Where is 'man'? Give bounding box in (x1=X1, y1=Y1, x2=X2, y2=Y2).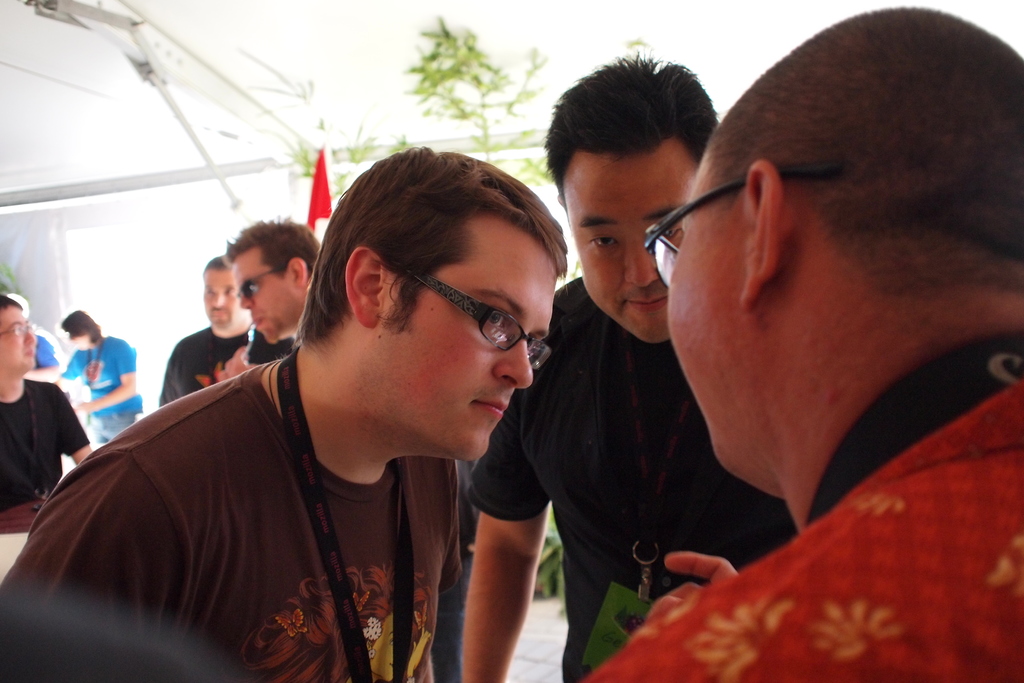
(x1=453, y1=42, x2=801, y2=682).
